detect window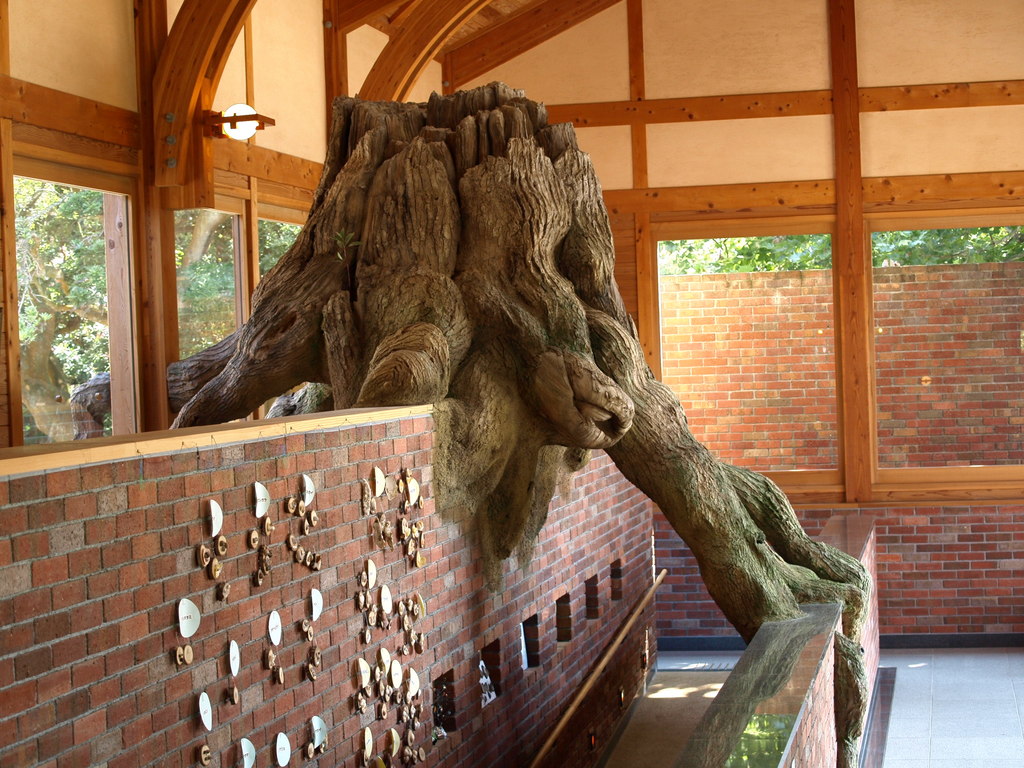
170 211 252 420
